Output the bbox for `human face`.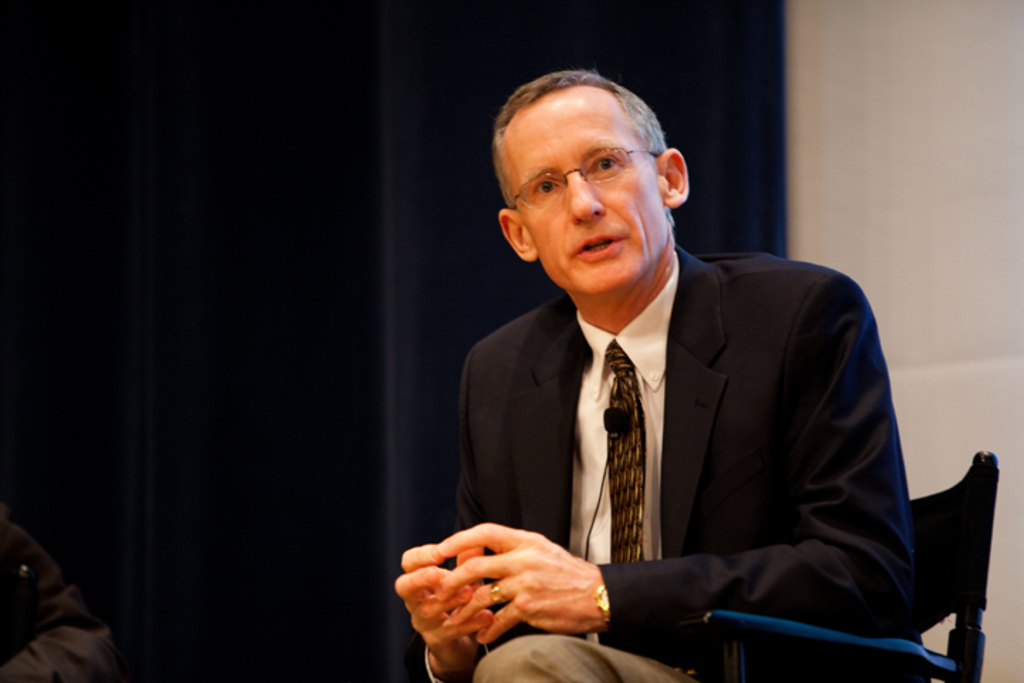
505:88:667:293.
